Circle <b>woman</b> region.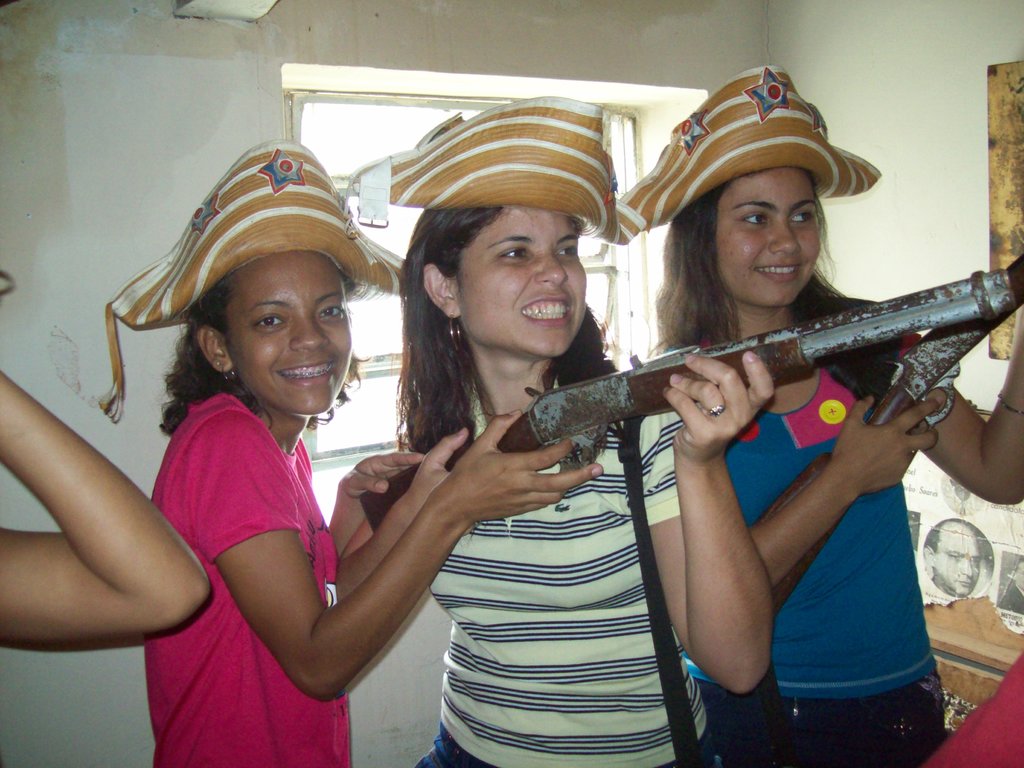
Region: (left=94, top=129, right=597, bottom=767).
